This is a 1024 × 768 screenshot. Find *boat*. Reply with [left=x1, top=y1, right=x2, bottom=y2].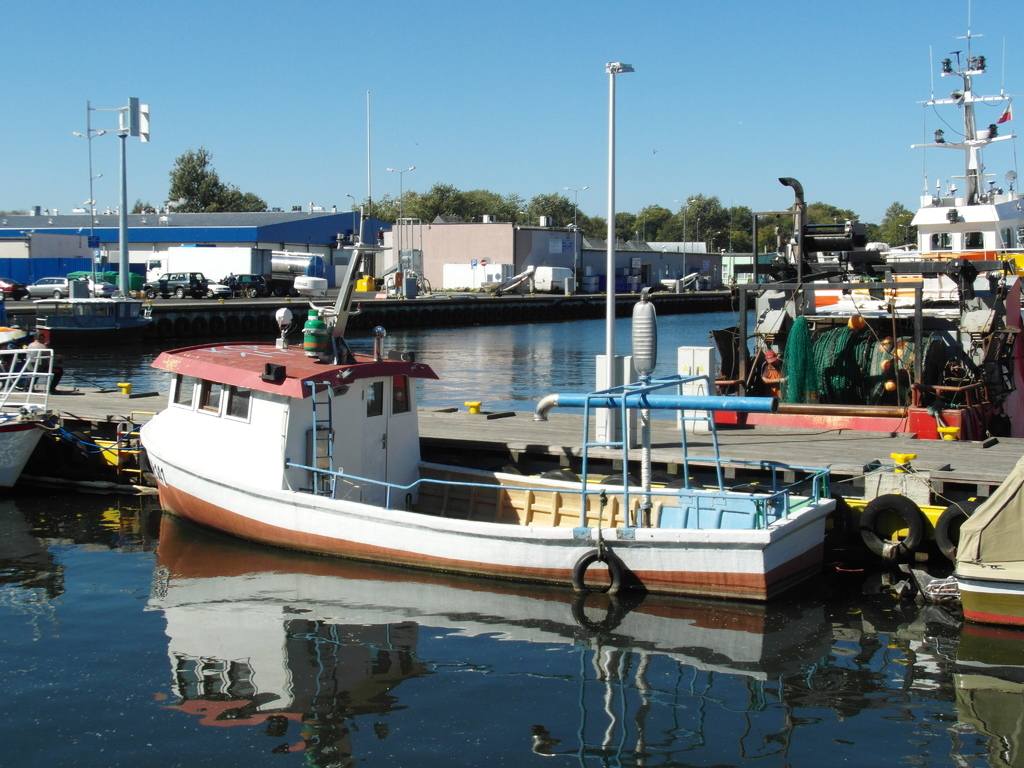
[left=826, top=0, right=1023, bottom=308].
